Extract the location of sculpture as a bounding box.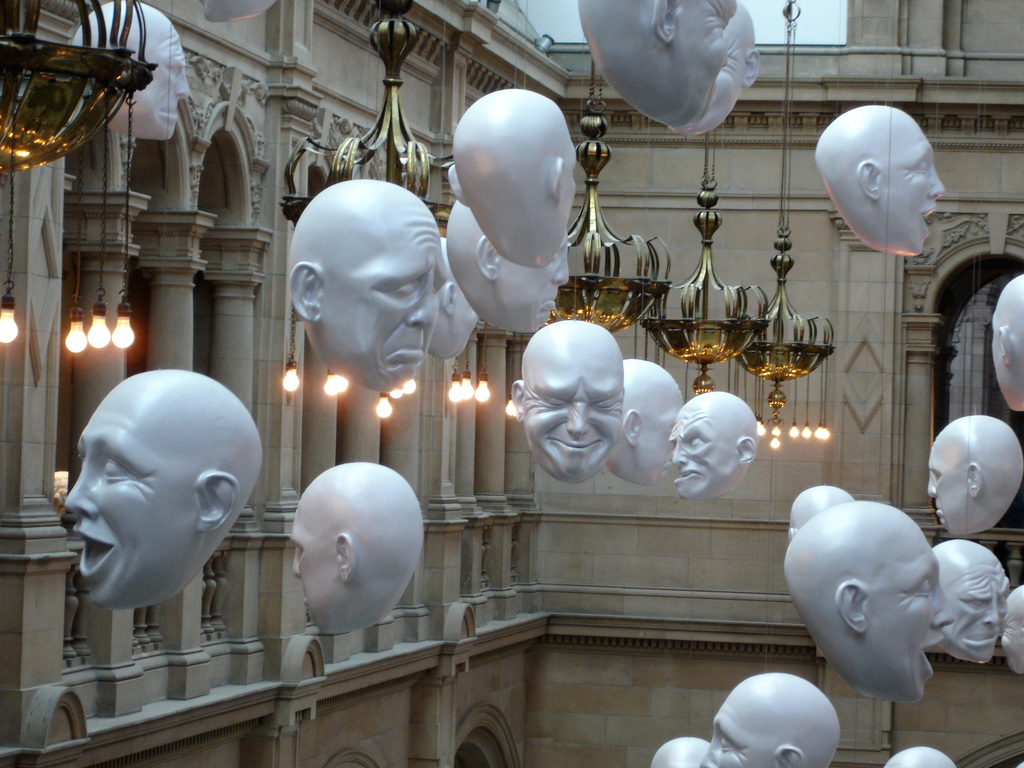
x1=666 y1=387 x2=761 y2=506.
